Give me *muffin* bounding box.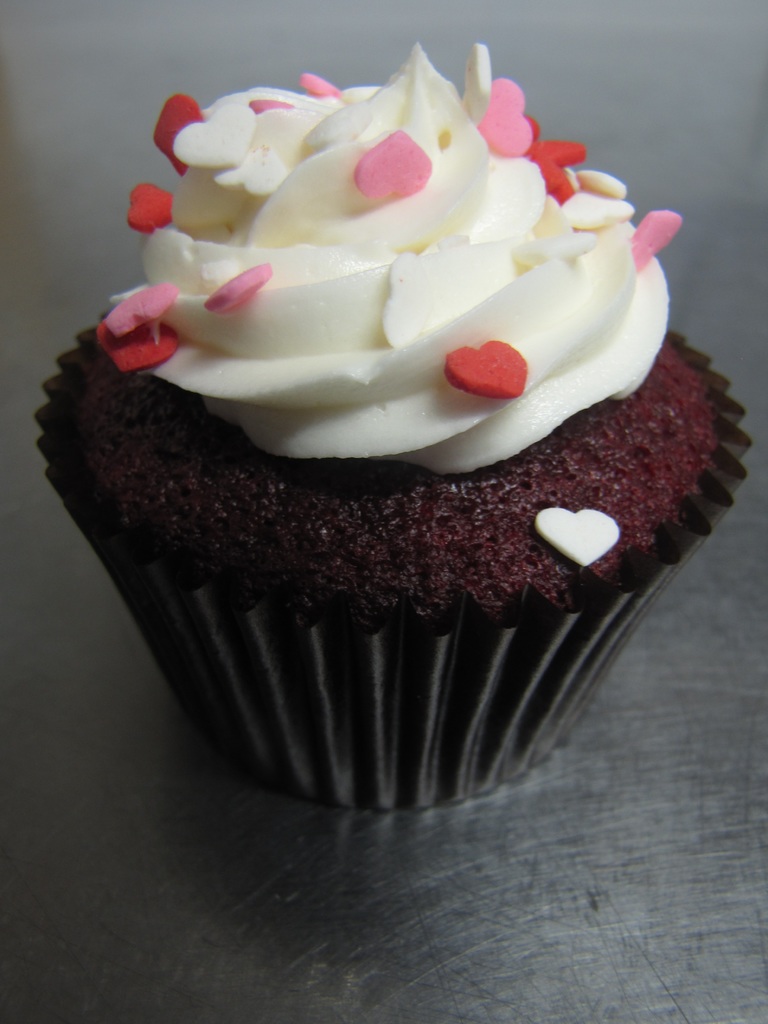
box=[31, 29, 760, 812].
